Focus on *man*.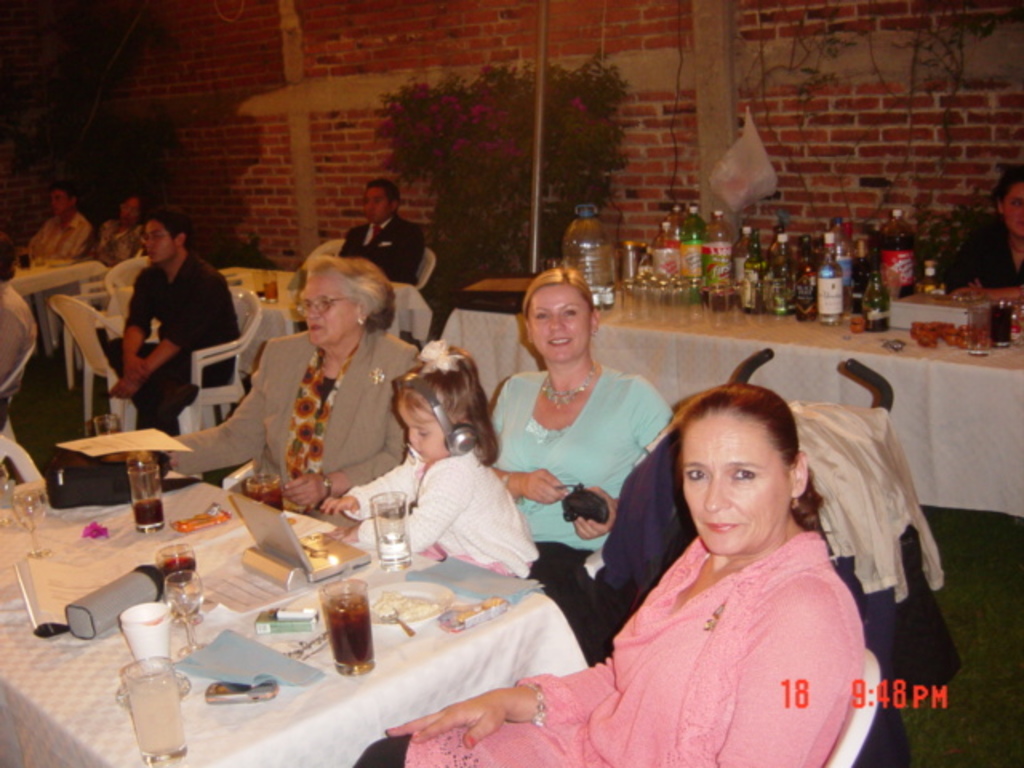
Focused at x1=24, y1=186, x2=93, y2=259.
